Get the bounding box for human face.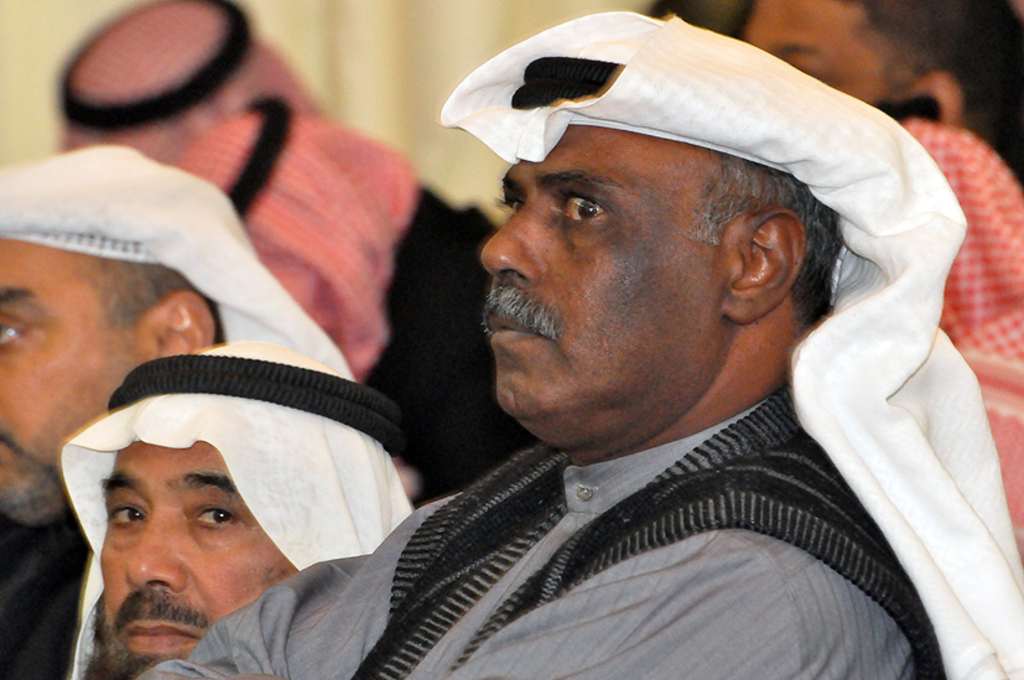
box(747, 0, 892, 103).
